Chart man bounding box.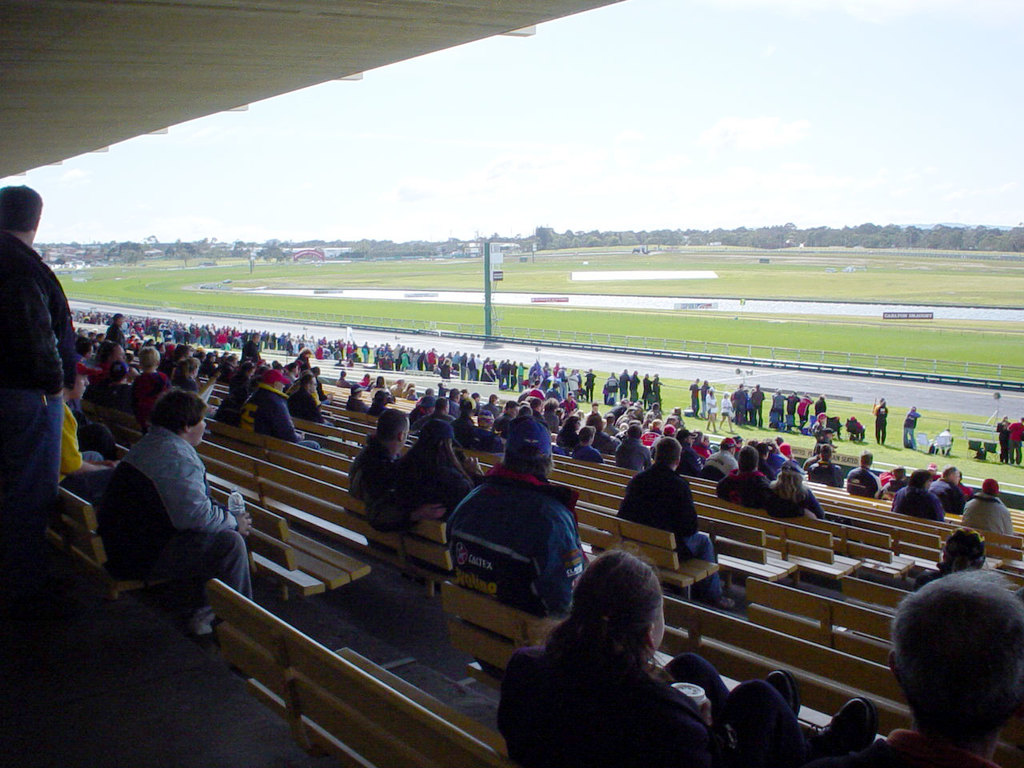
Charted: Rect(1002, 416, 1023, 466).
